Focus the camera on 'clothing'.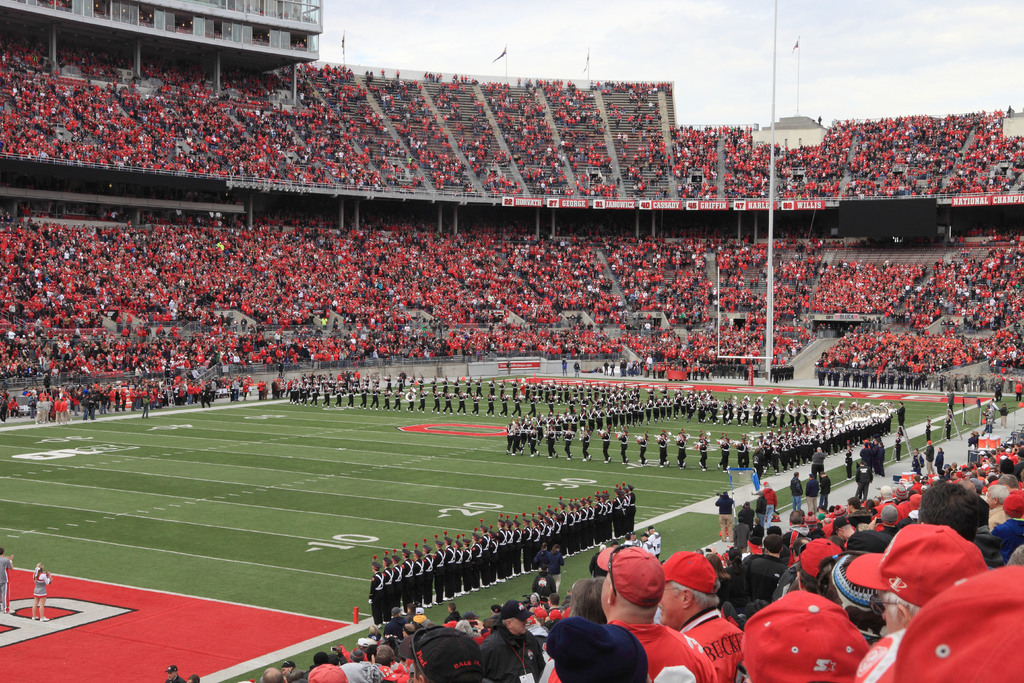
Focus region: (485,398,495,414).
